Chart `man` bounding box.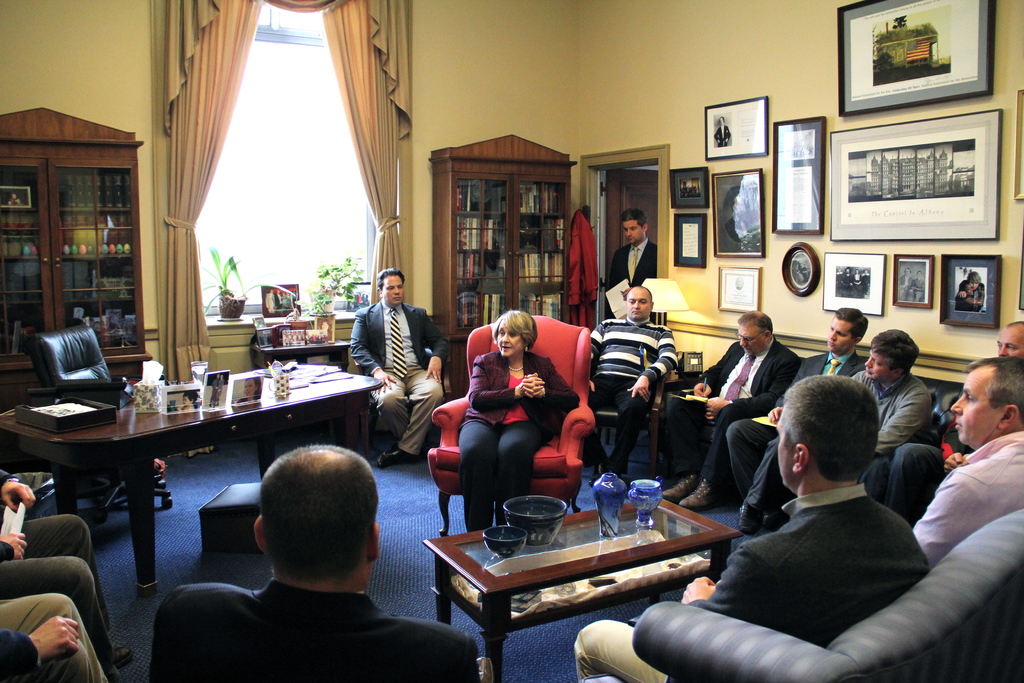
Charted: (604,208,659,318).
